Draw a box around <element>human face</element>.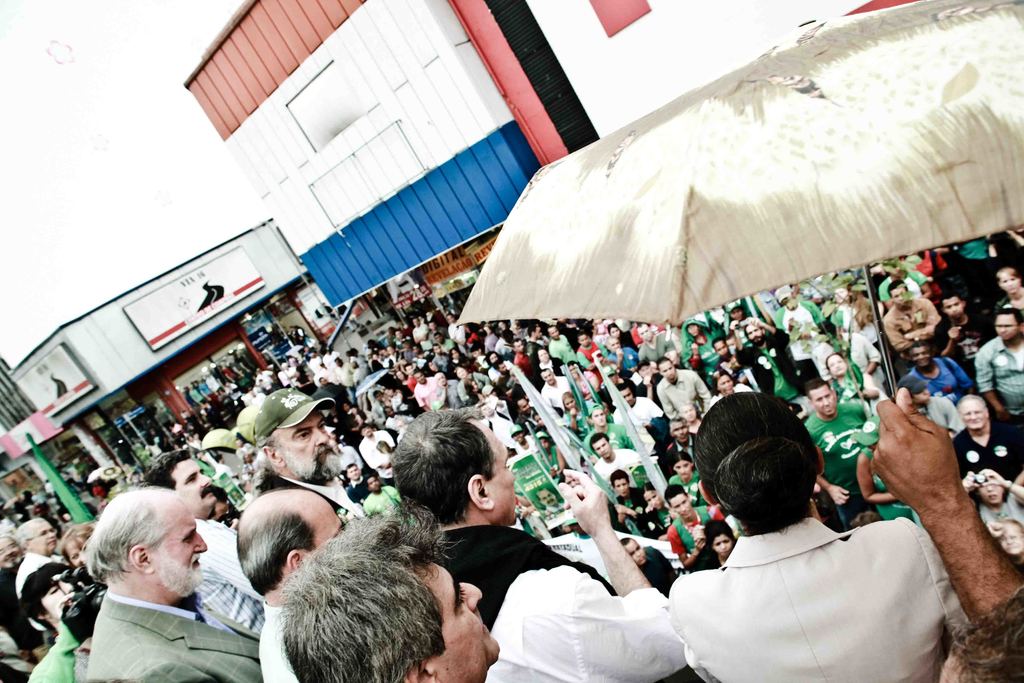
l=643, t=490, r=662, b=508.
